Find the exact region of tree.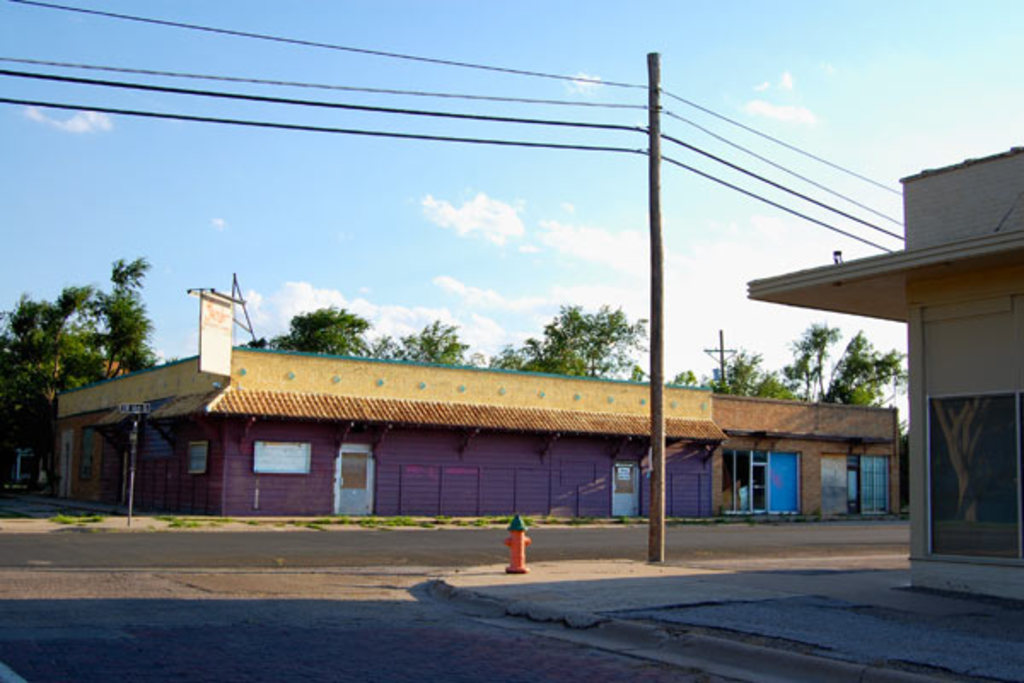
Exact region: Rect(282, 304, 372, 357).
